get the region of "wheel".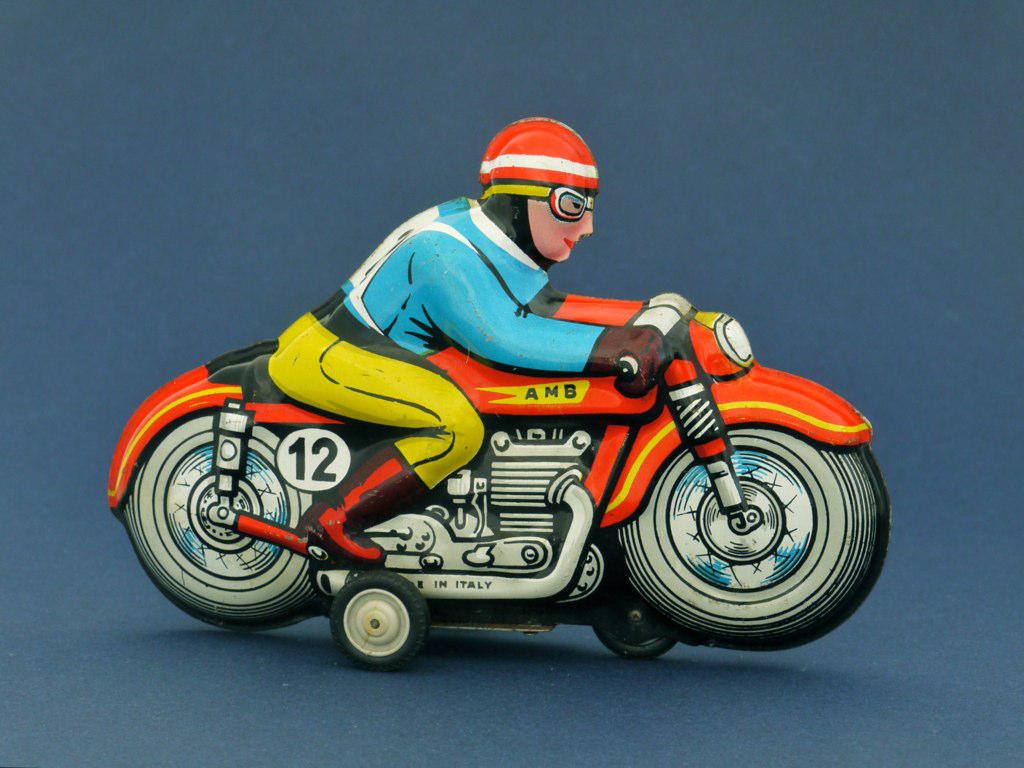
593:629:676:663.
